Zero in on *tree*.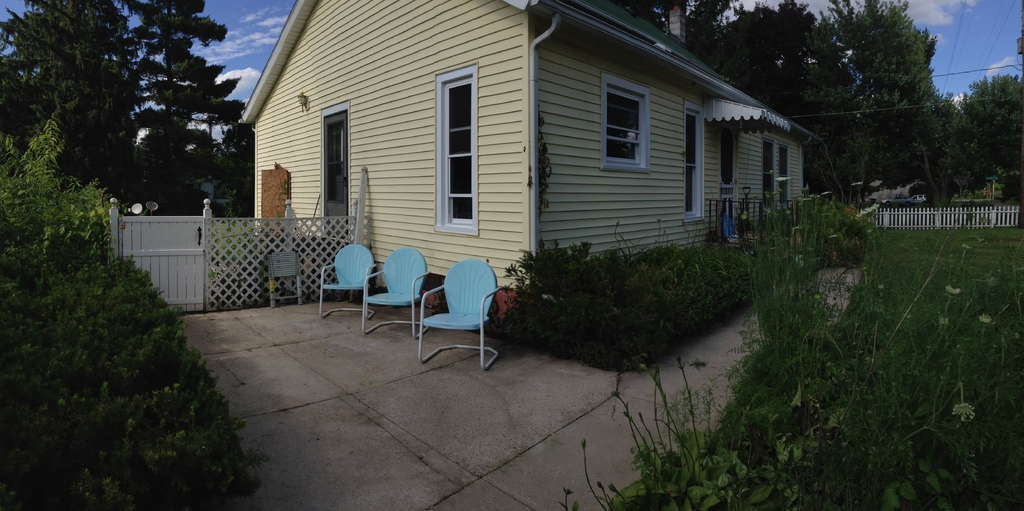
Zeroed in: 134:126:221:177.
